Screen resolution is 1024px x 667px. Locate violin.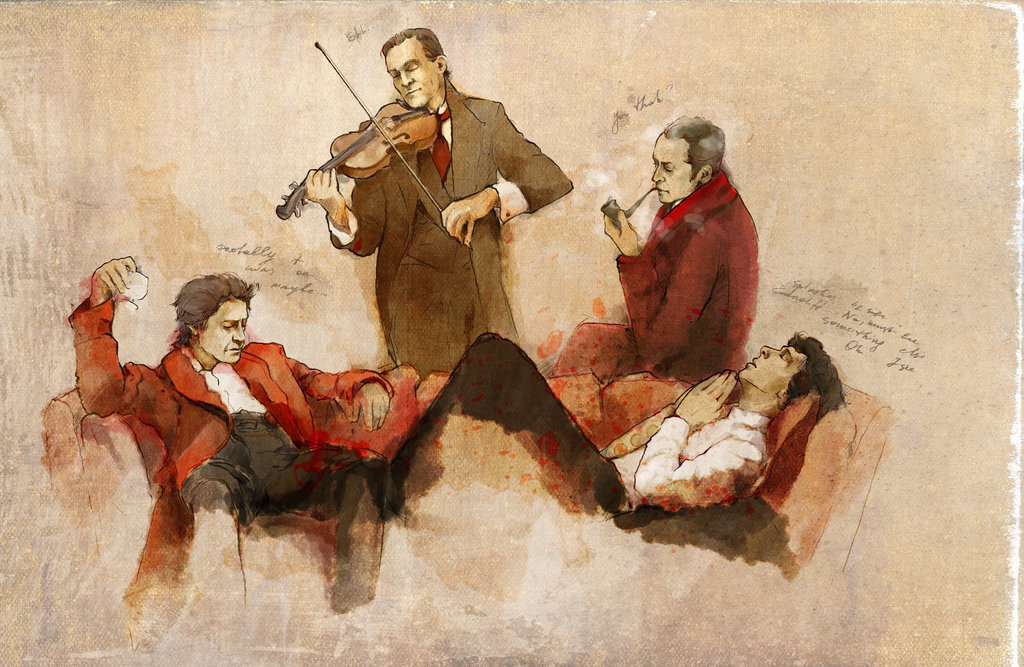
288 38 468 220.
